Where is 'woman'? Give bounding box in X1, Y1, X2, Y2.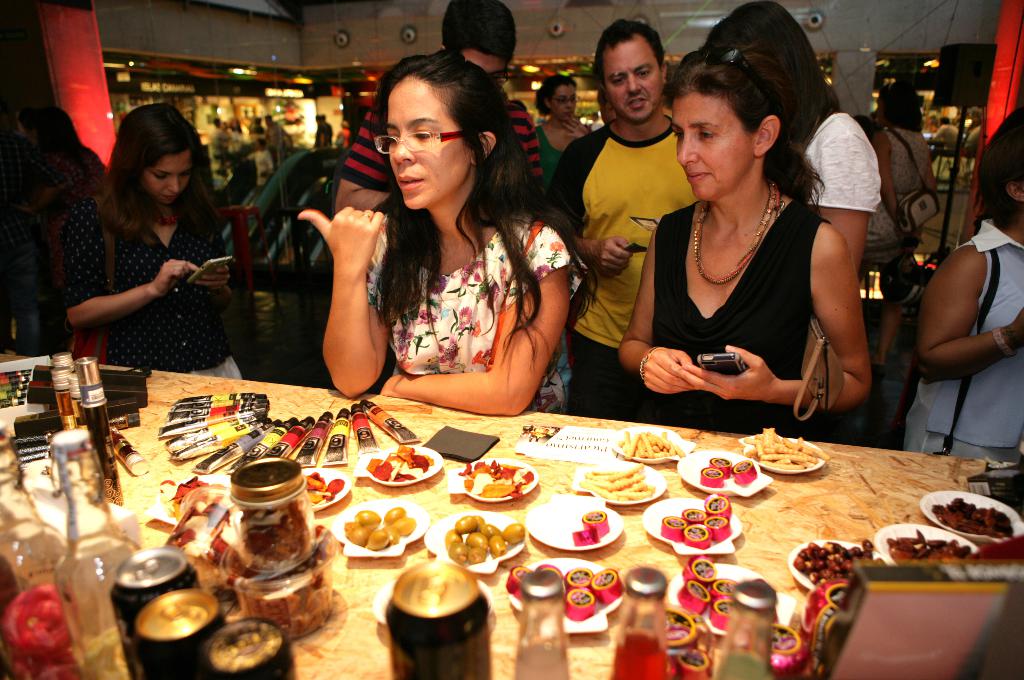
699, 0, 885, 283.
